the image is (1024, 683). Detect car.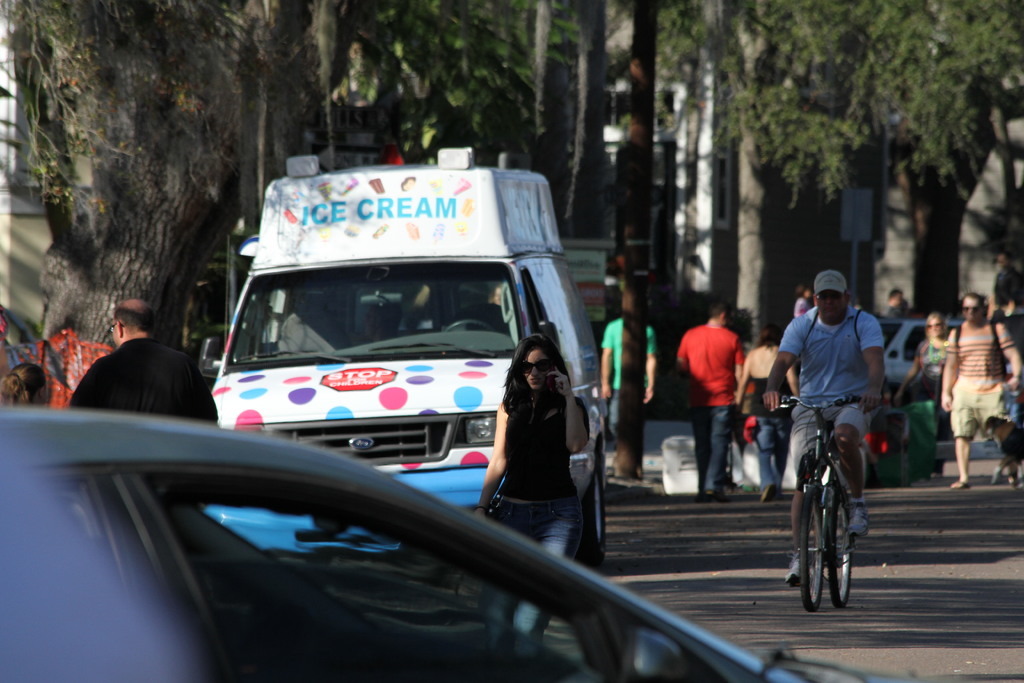
Detection: <box>870,319,953,383</box>.
